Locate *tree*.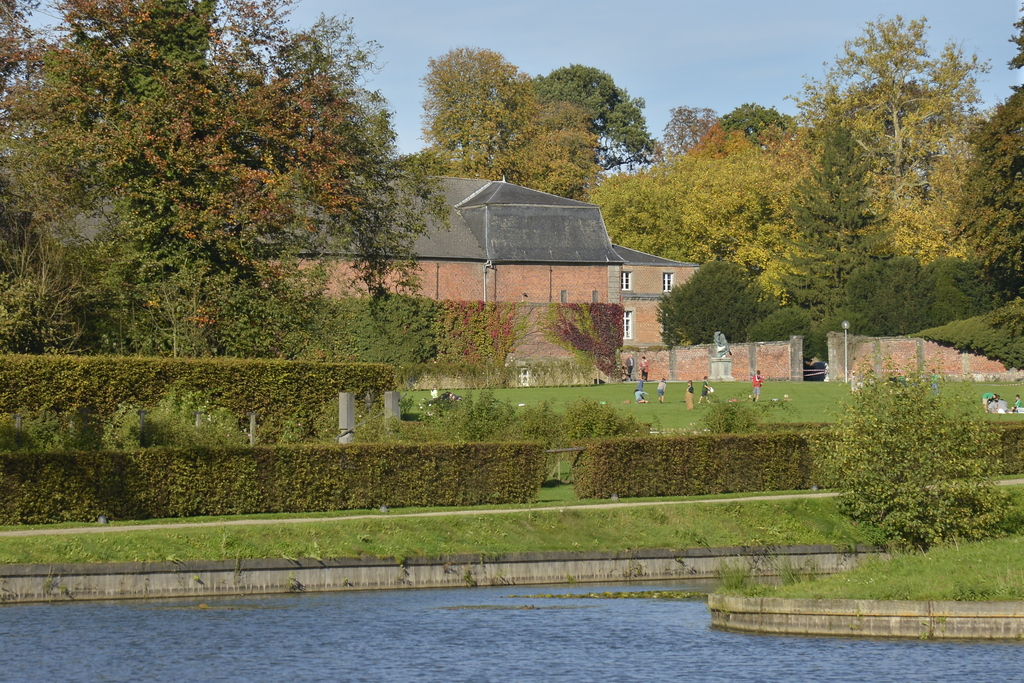
Bounding box: {"x1": 0, "y1": 0, "x2": 442, "y2": 359}.
